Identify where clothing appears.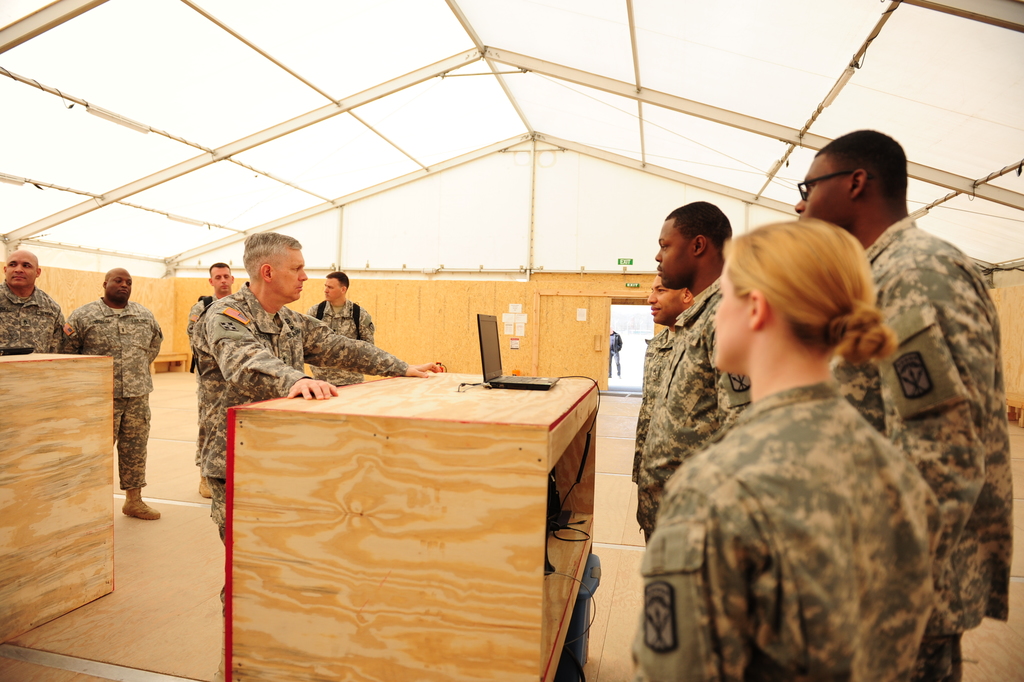
Appears at BBox(631, 325, 678, 487).
